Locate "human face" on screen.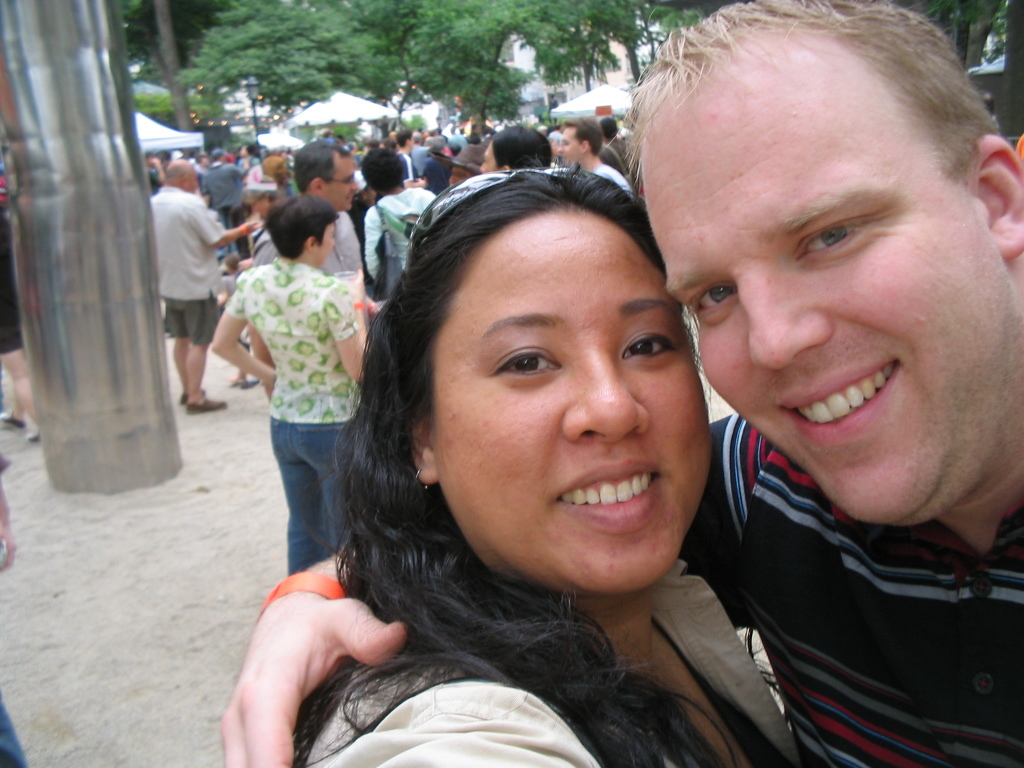
On screen at l=471, t=137, r=506, b=177.
